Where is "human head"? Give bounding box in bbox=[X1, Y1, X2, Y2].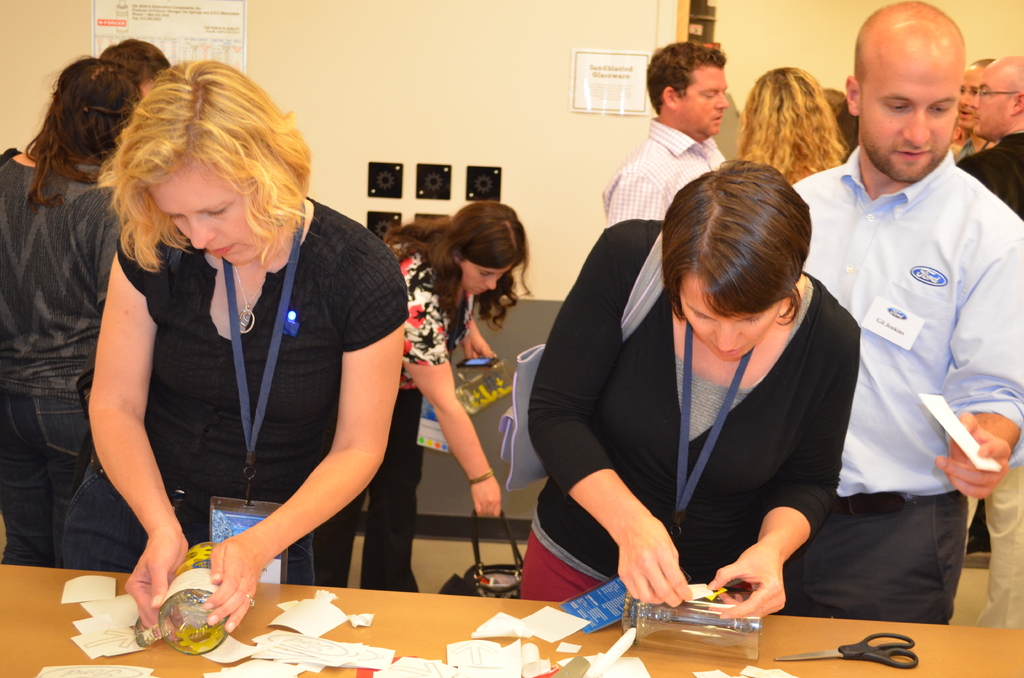
bbox=[93, 38, 172, 101].
